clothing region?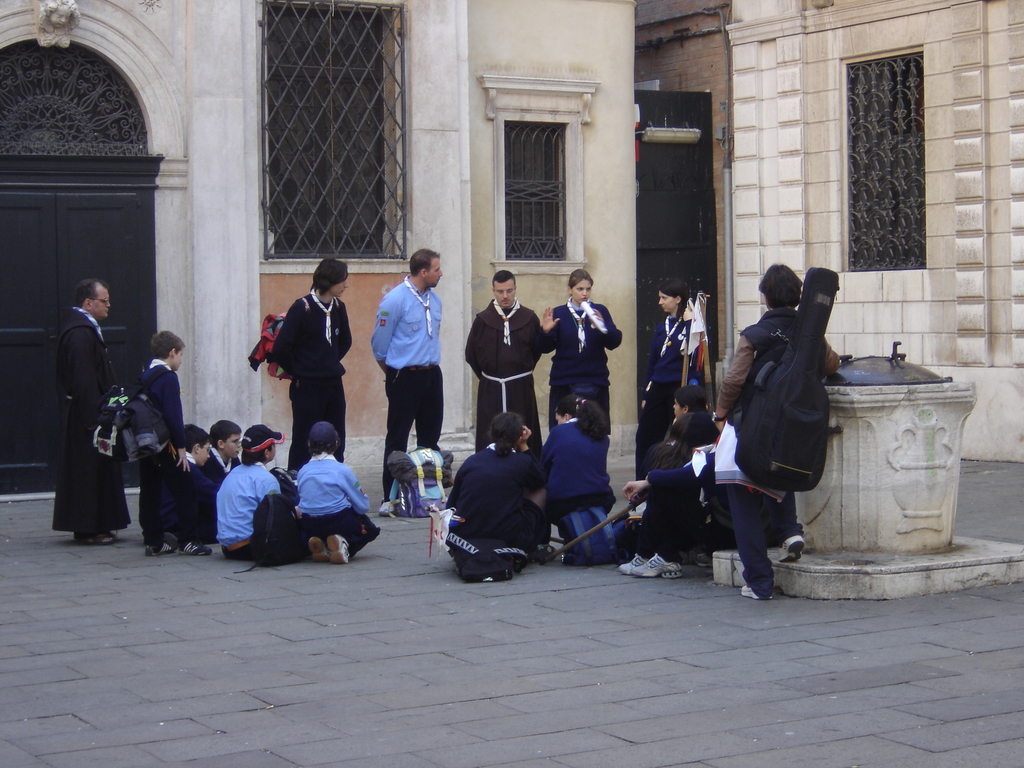
<box>126,357,195,531</box>
